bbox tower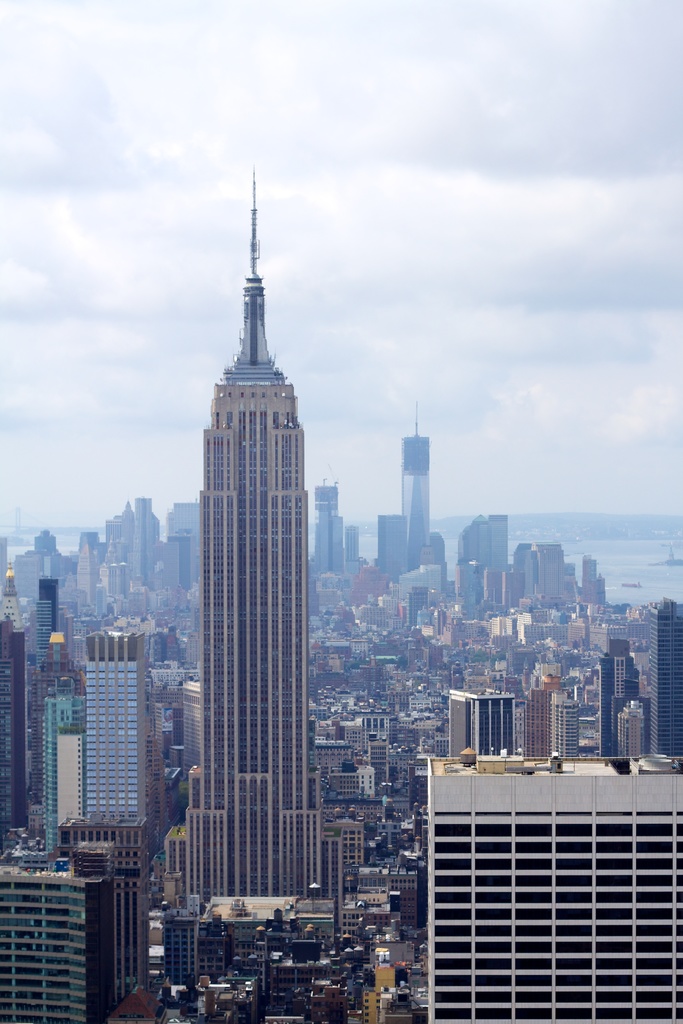
detection(54, 804, 153, 1023)
